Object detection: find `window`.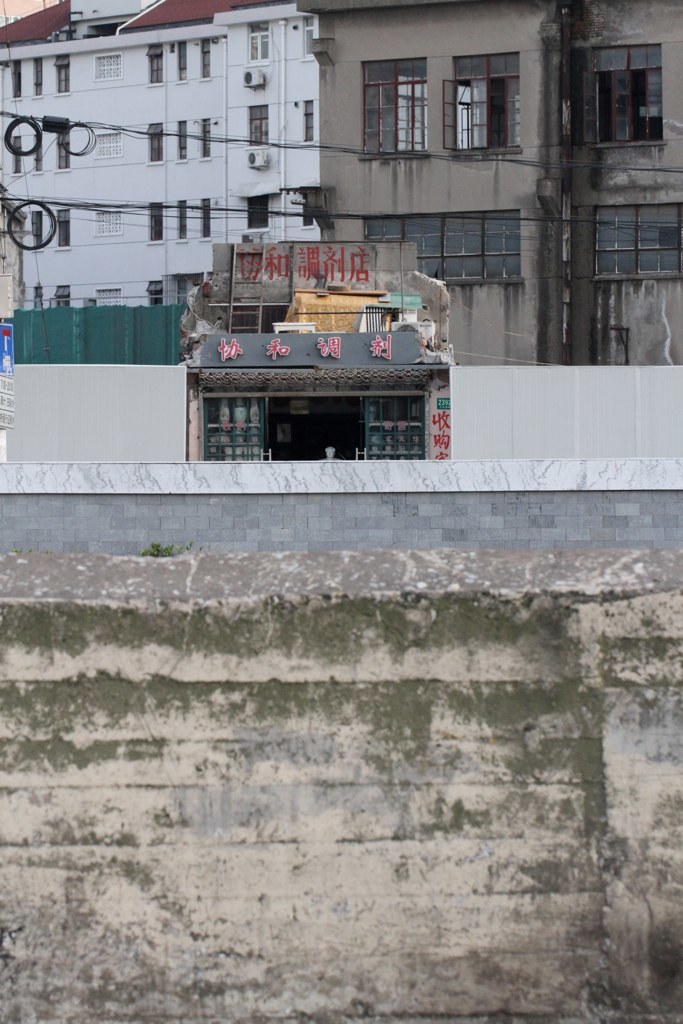
bbox=[171, 31, 191, 72].
